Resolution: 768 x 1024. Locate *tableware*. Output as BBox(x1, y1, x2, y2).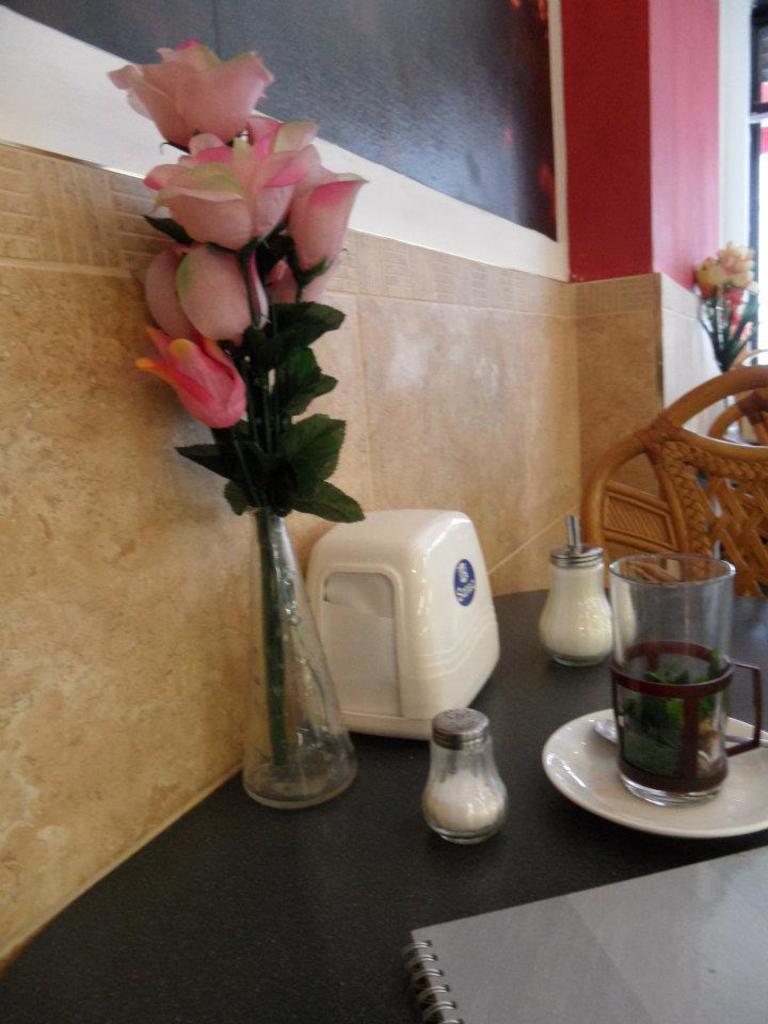
BBox(537, 705, 767, 846).
